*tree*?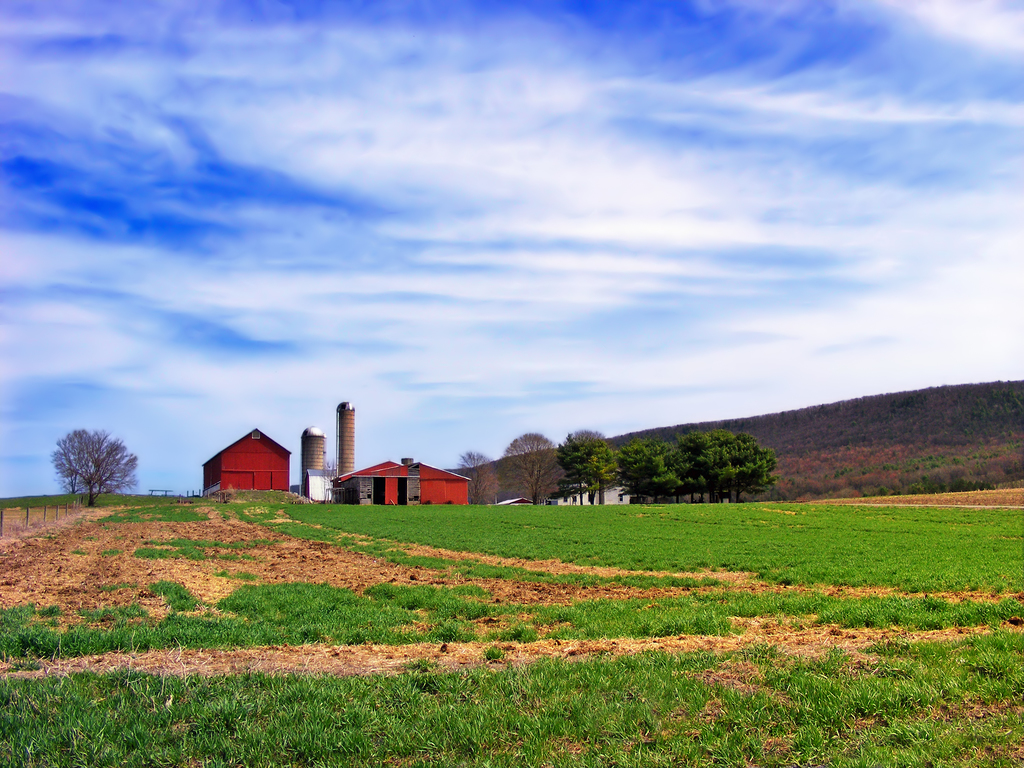
x1=661, y1=436, x2=705, y2=514
